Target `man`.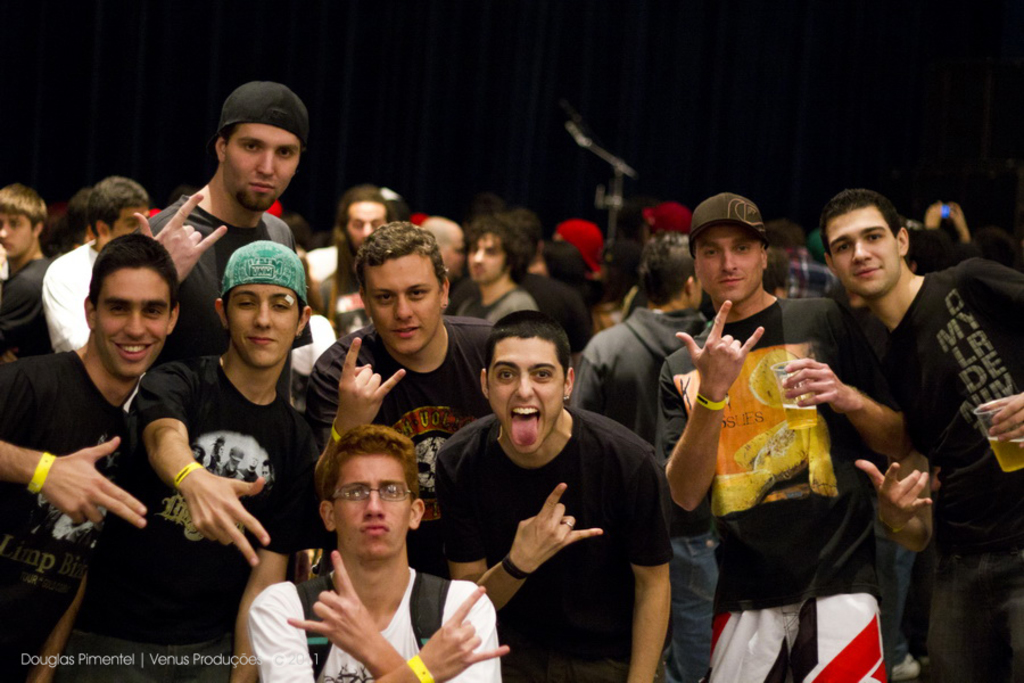
Target region: {"left": 302, "top": 186, "right": 395, "bottom": 342}.
